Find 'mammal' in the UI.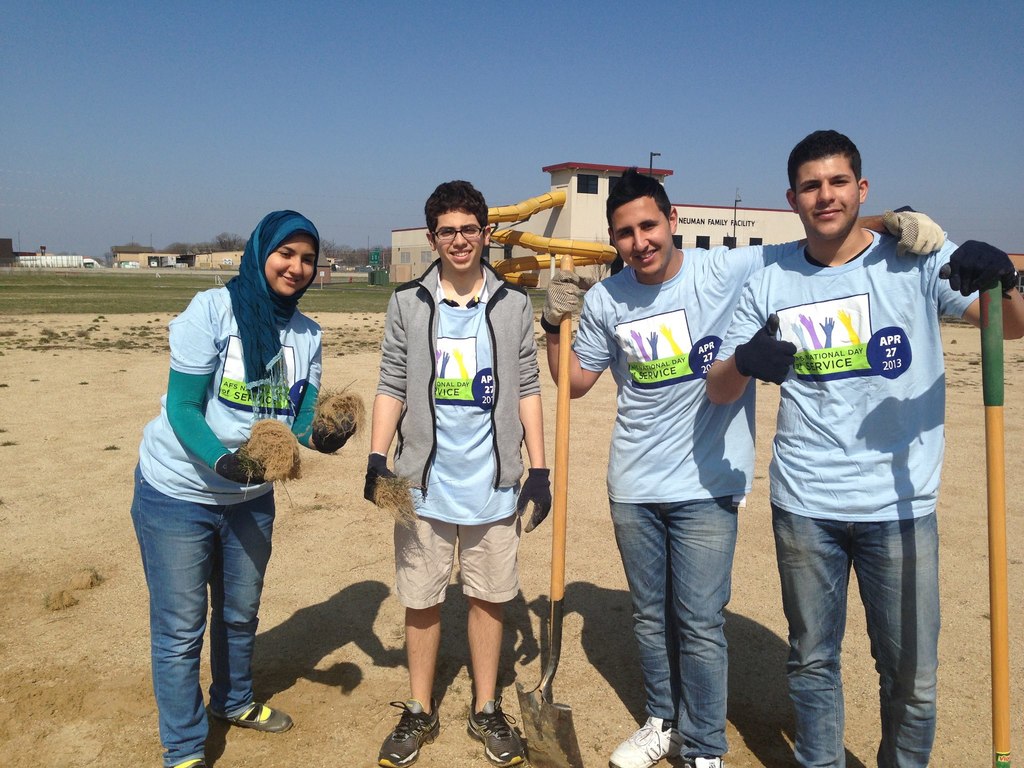
UI element at detection(128, 211, 356, 767).
